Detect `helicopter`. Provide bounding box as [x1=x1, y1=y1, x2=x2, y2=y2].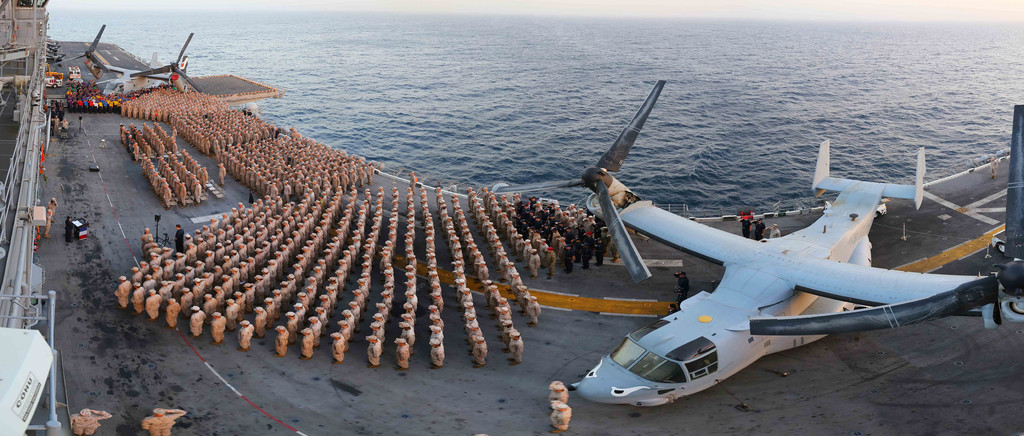
[x1=465, y1=82, x2=1003, y2=402].
